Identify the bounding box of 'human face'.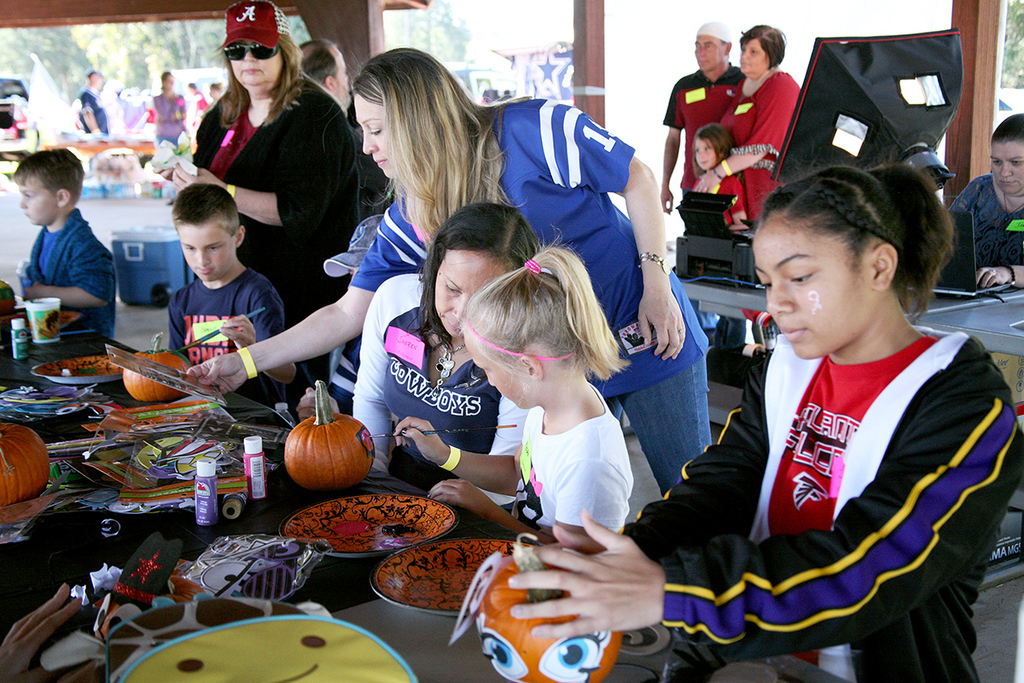
crop(337, 48, 349, 108).
